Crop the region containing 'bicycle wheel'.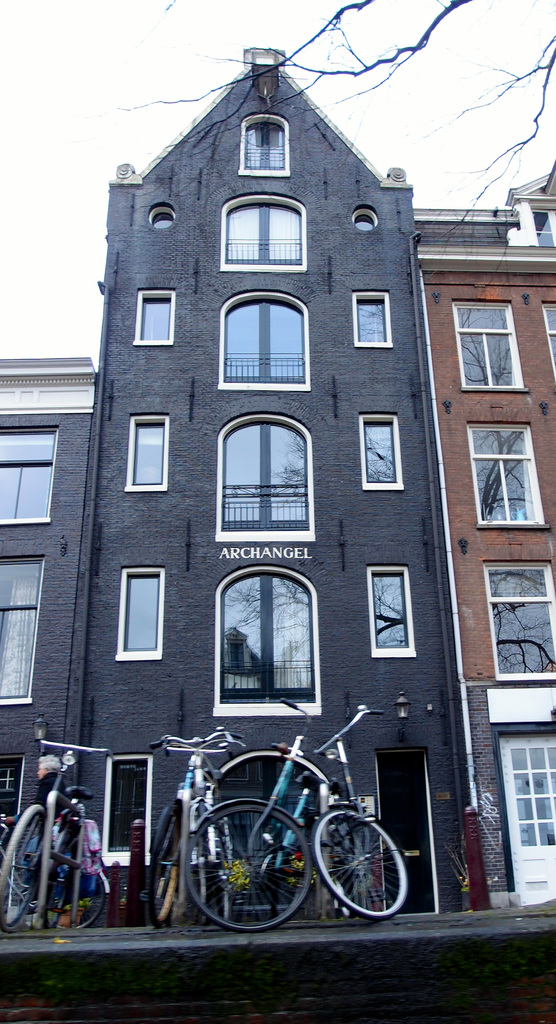
Crop region: rect(0, 803, 55, 931).
